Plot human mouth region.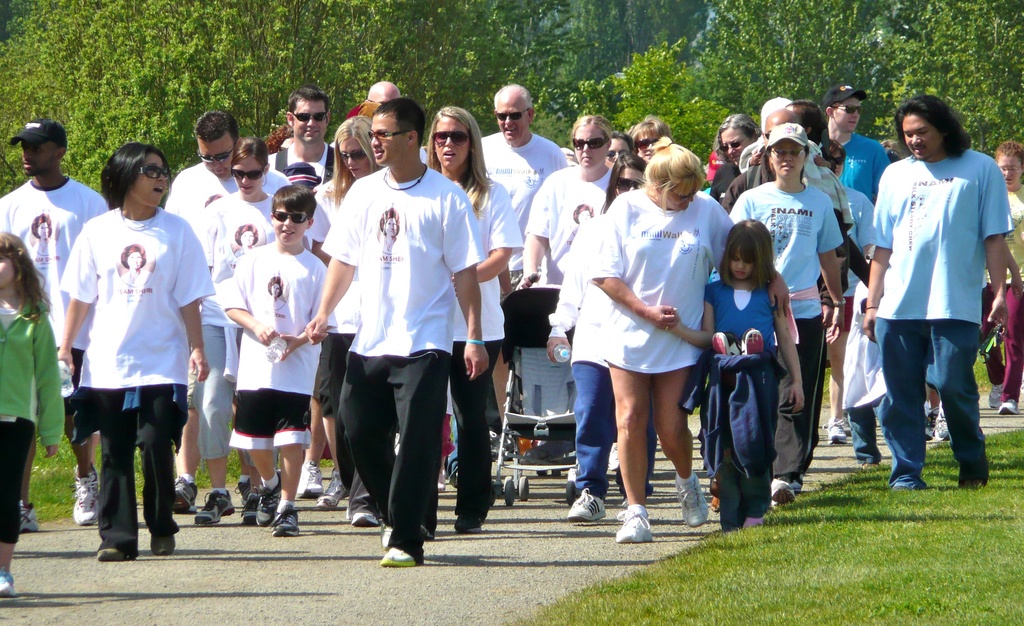
Plotted at x1=846, y1=119, x2=858, y2=124.
